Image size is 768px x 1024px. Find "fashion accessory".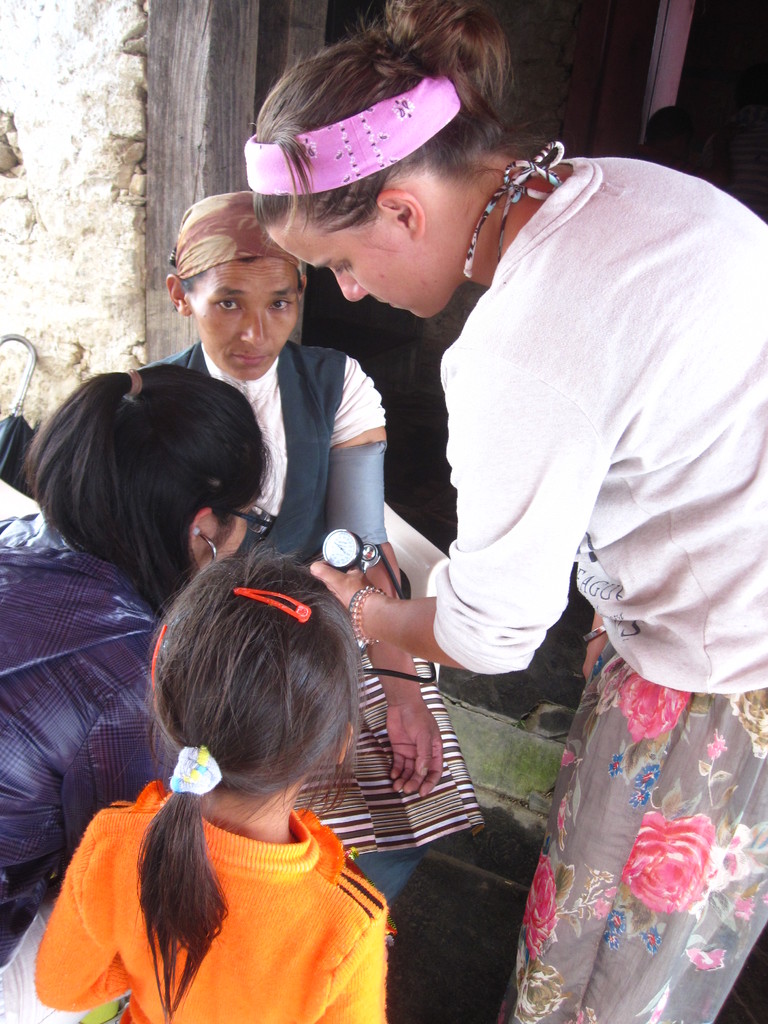
detection(348, 580, 387, 649).
